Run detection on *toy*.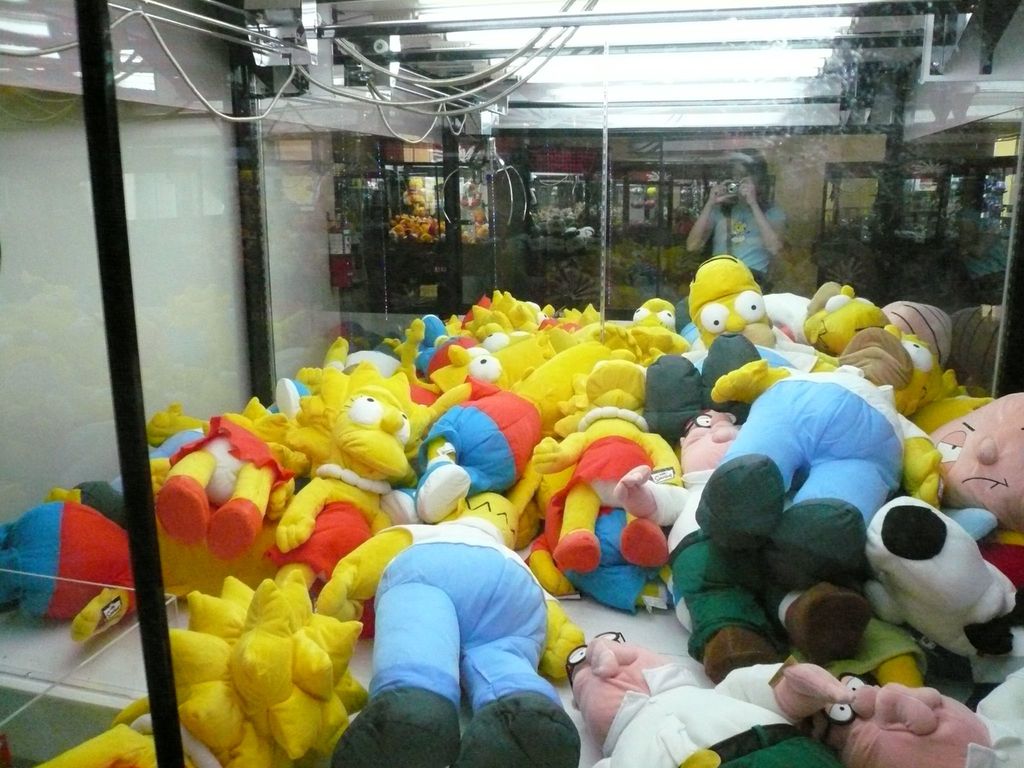
Result: [left=587, top=292, right=702, bottom=367].
